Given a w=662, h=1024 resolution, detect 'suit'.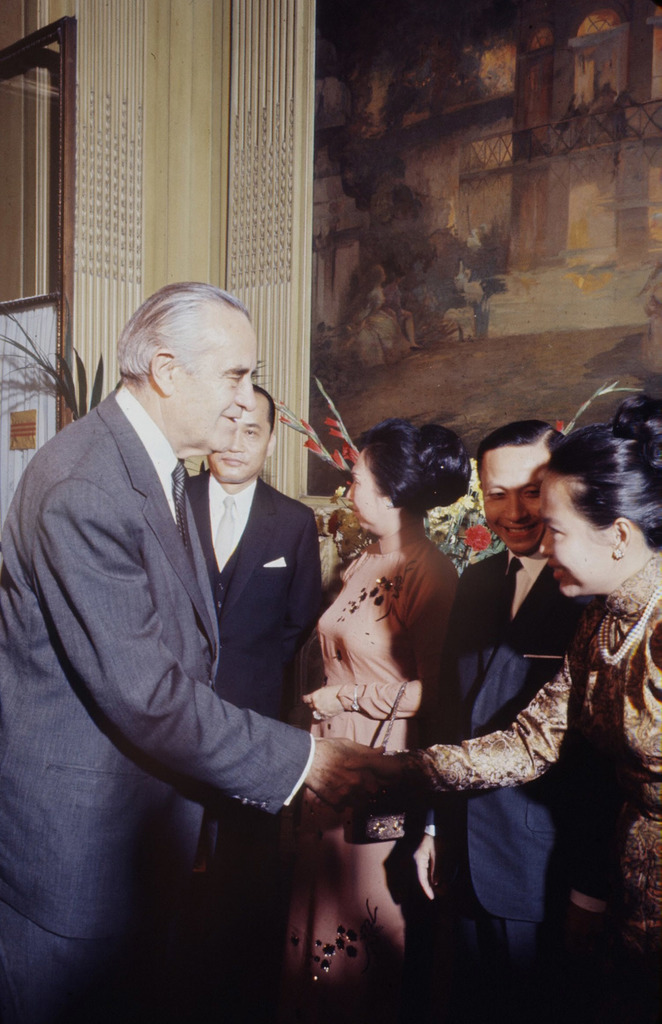
bbox=[188, 461, 329, 1022].
